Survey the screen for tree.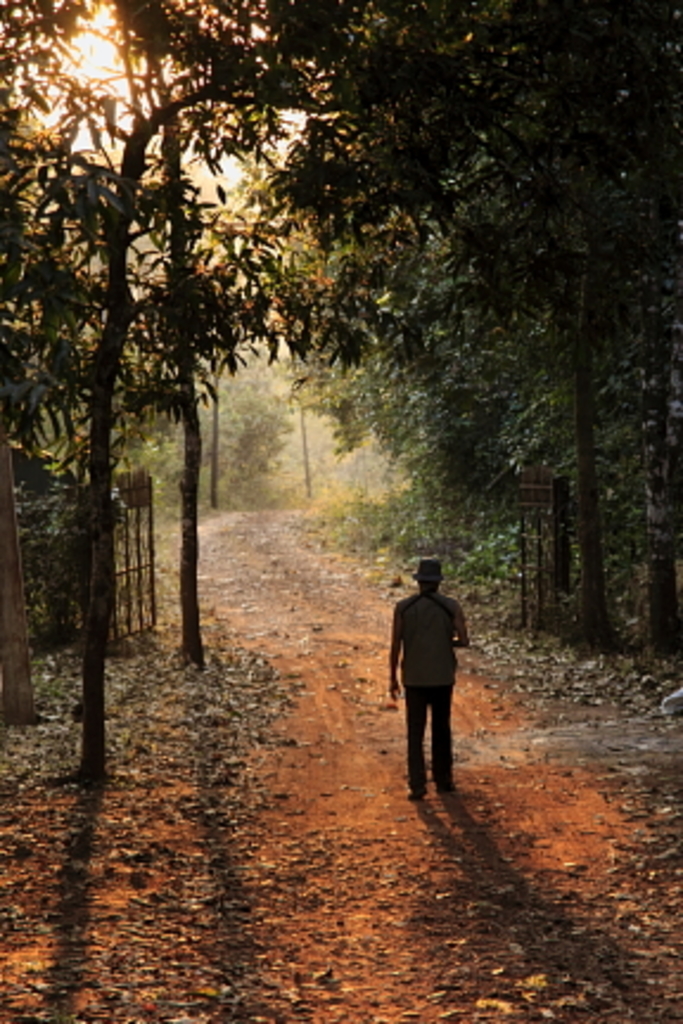
Survey found: [x1=88, y1=0, x2=500, y2=792].
